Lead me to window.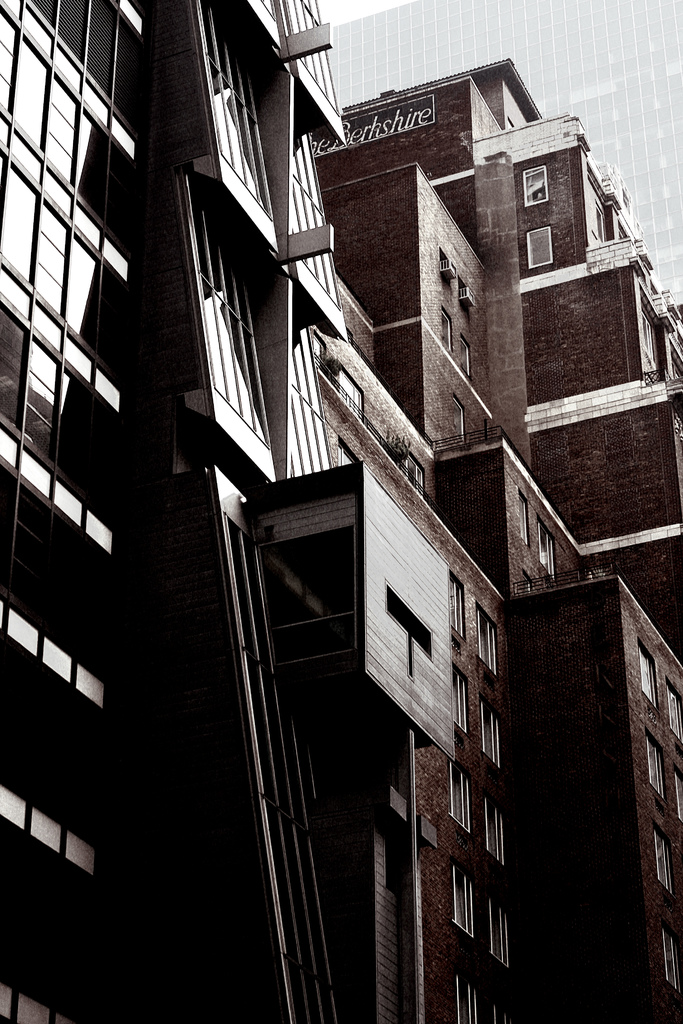
Lead to 486/896/511/970.
